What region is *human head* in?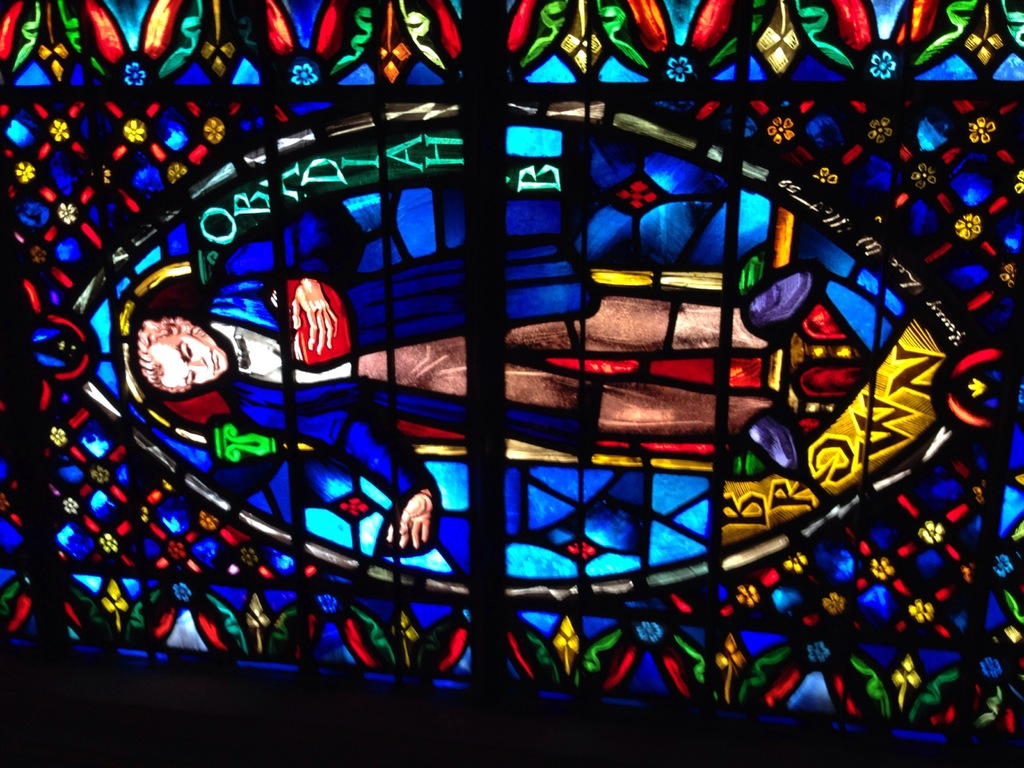
116 291 234 409.
